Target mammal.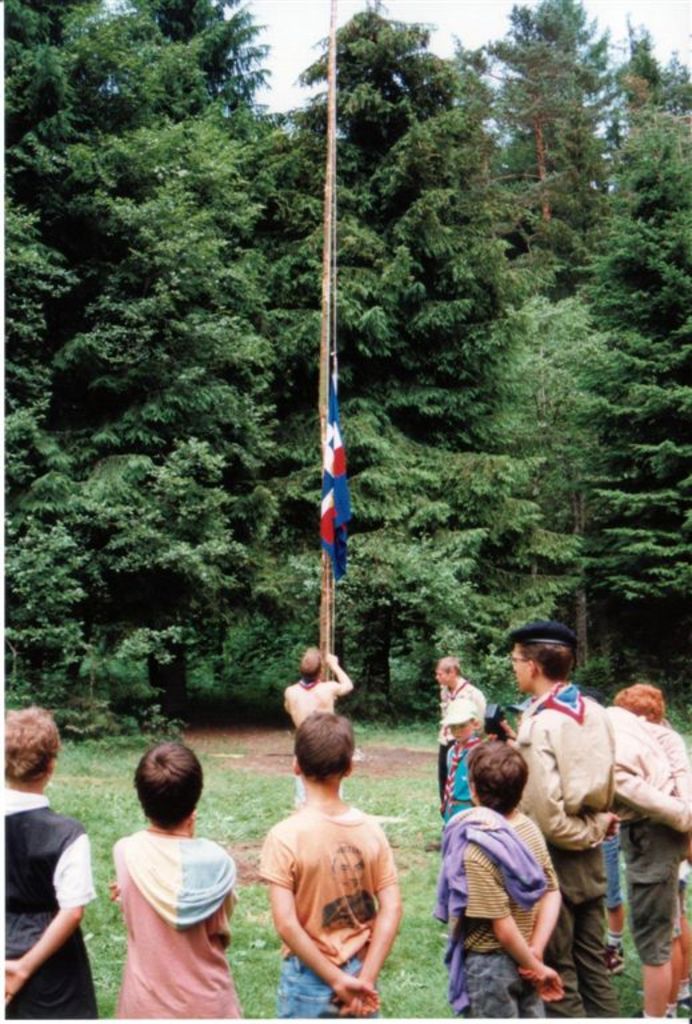
Target region: (440,699,484,824).
